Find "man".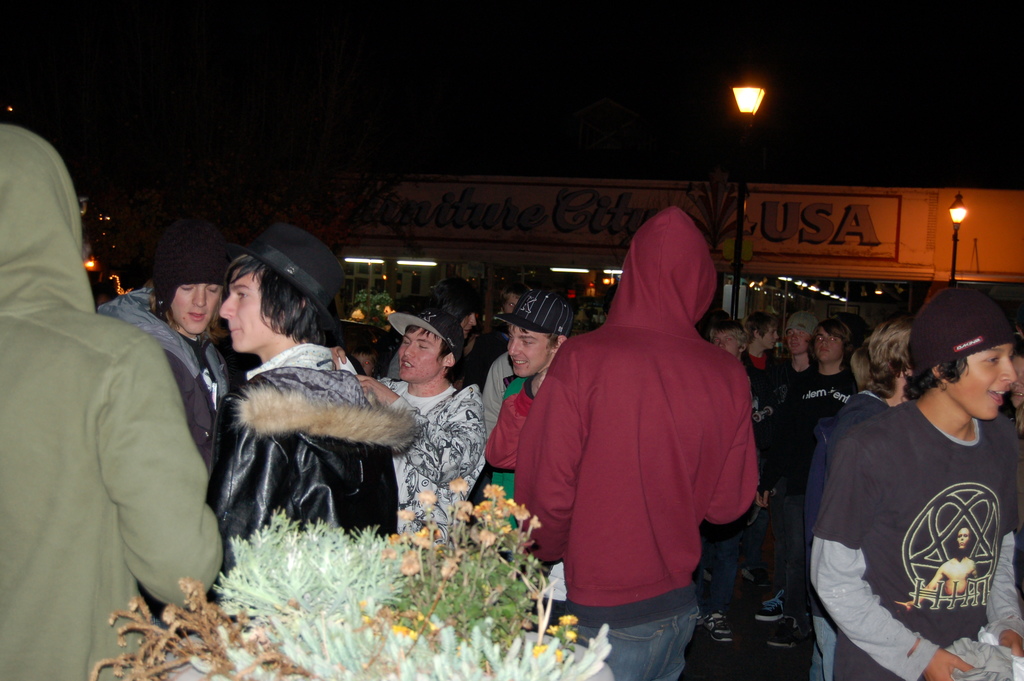
[left=746, top=300, right=792, bottom=578].
